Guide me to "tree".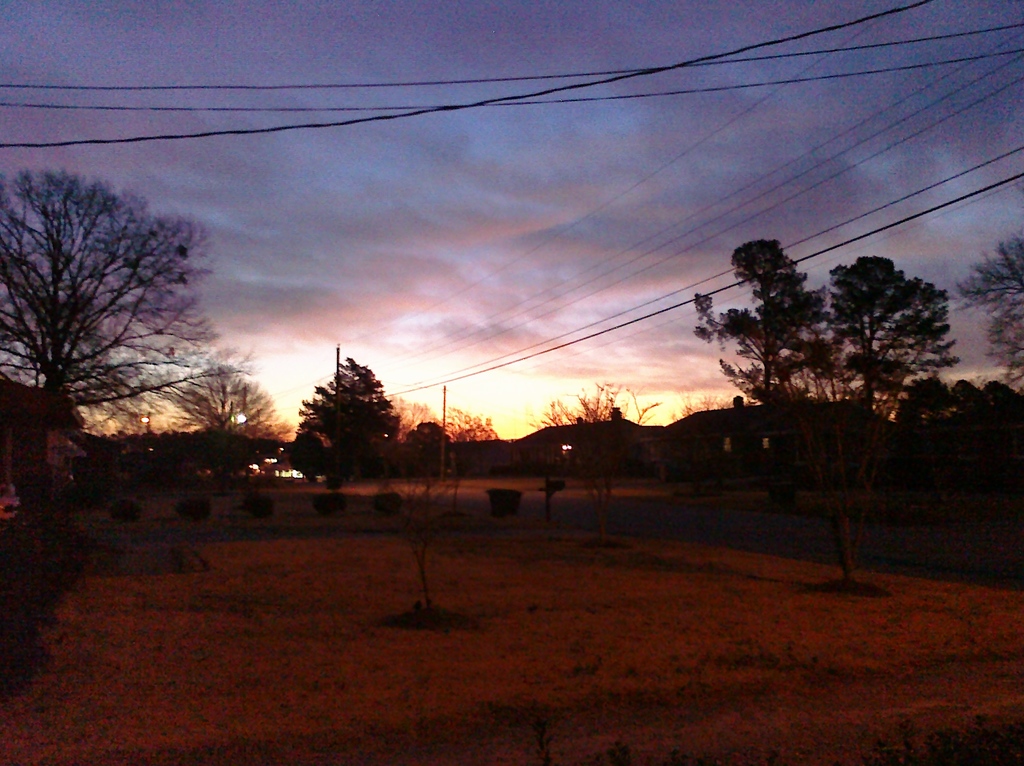
Guidance: 286, 336, 407, 486.
